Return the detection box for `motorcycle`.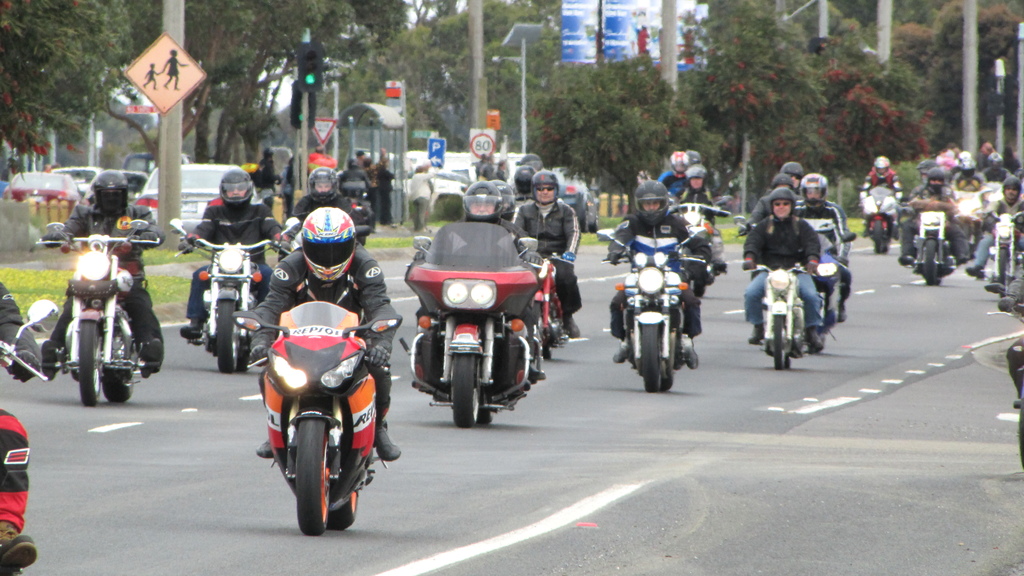
left=737, top=266, right=840, bottom=368.
